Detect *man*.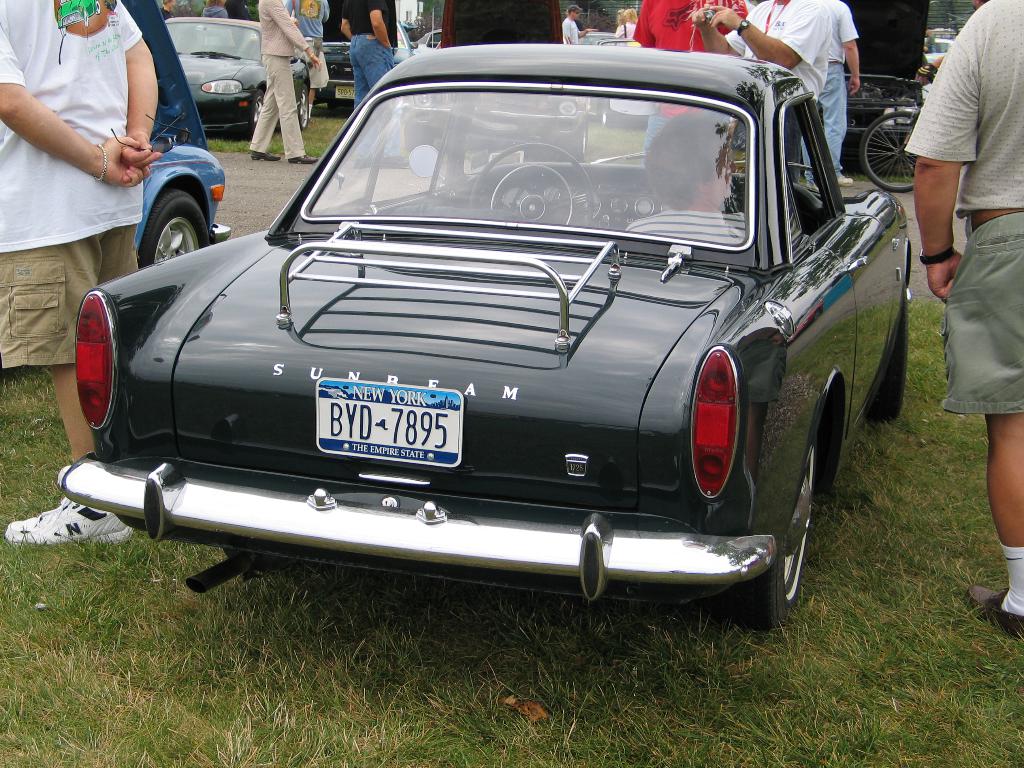
Detected at <region>902, 0, 1023, 641</region>.
